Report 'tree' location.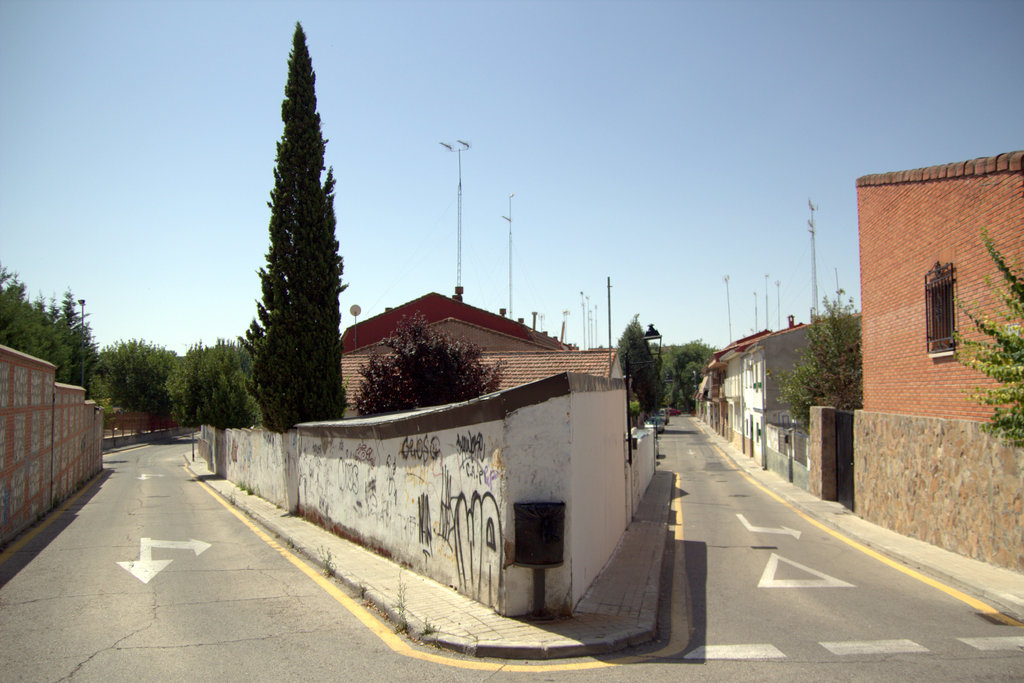
Report: [left=615, top=316, right=661, bottom=420].
